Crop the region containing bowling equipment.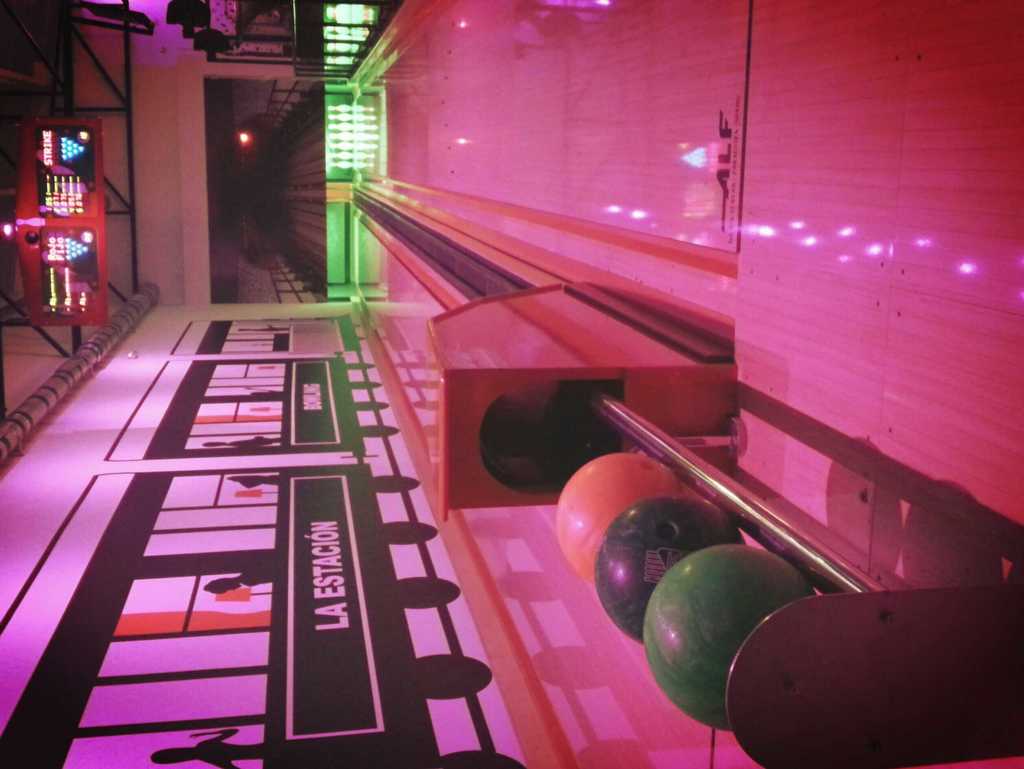
Crop region: bbox(592, 490, 759, 627).
